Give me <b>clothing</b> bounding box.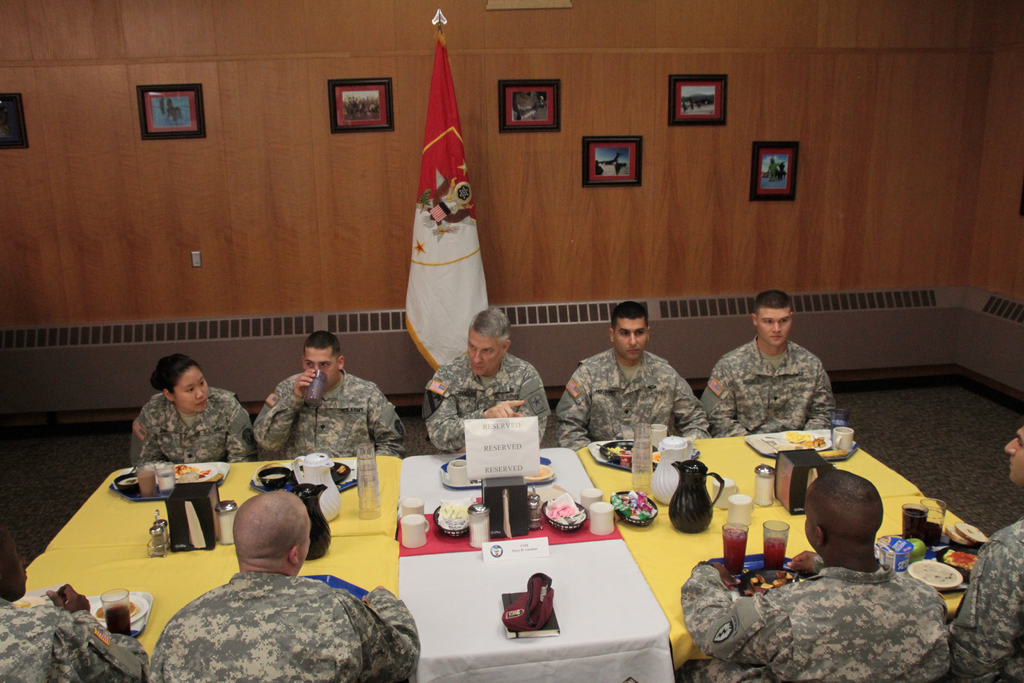
detection(146, 575, 422, 682).
